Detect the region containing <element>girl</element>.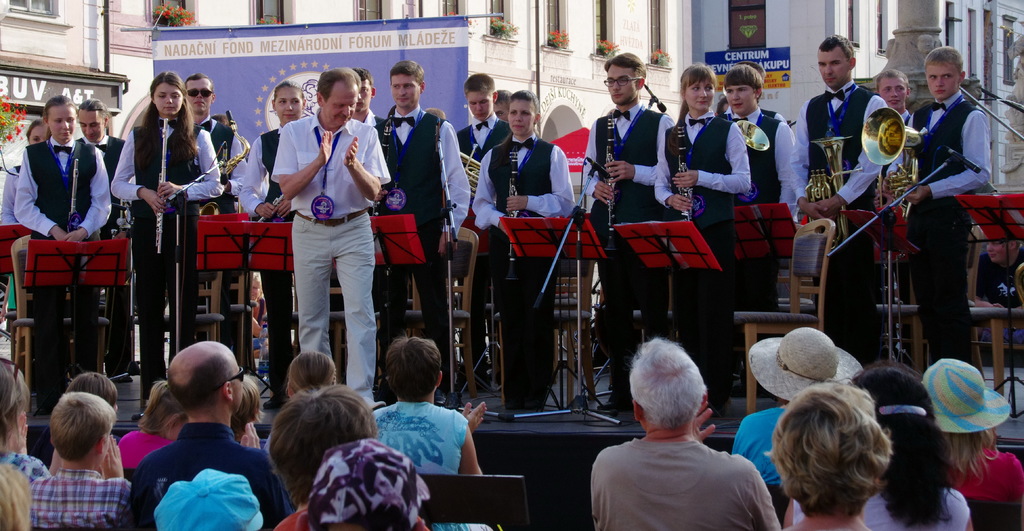
bbox=(122, 381, 186, 466).
